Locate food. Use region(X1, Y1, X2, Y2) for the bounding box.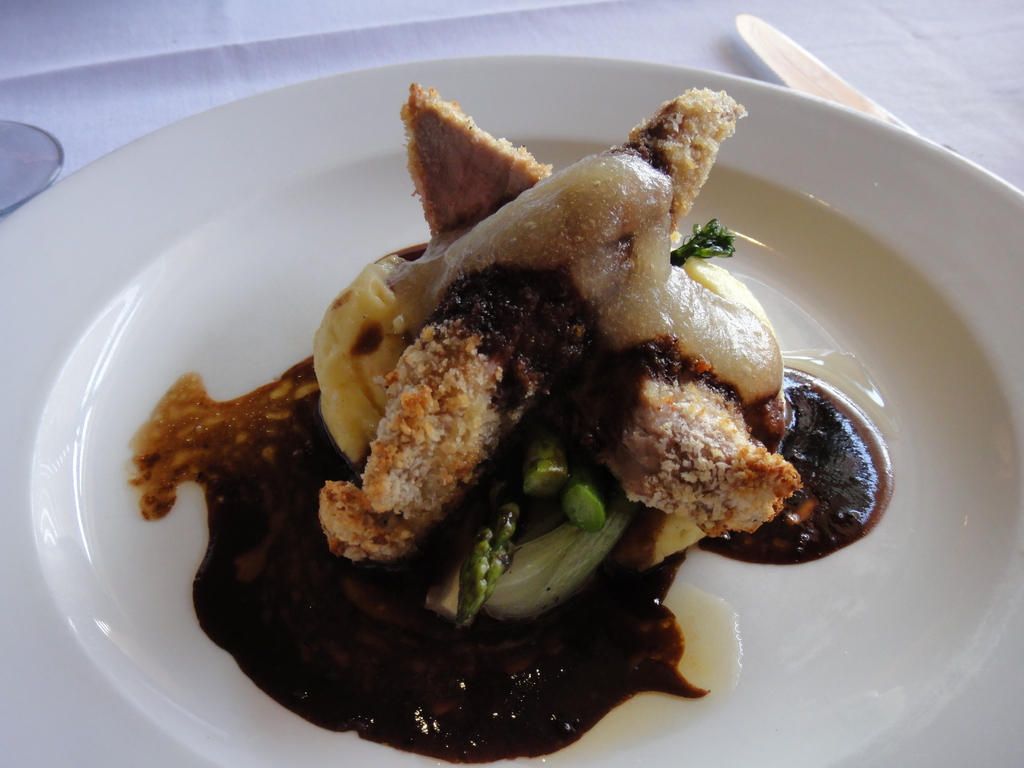
region(238, 71, 893, 721).
